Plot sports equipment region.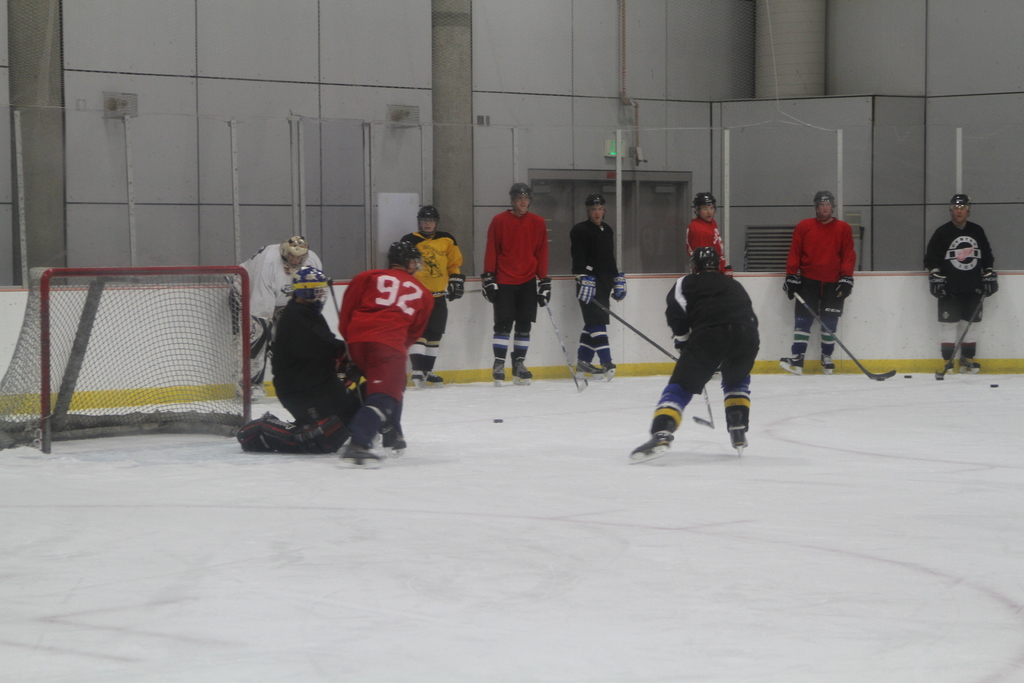
Plotted at x1=814 y1=192 x2=832 y2=216.
